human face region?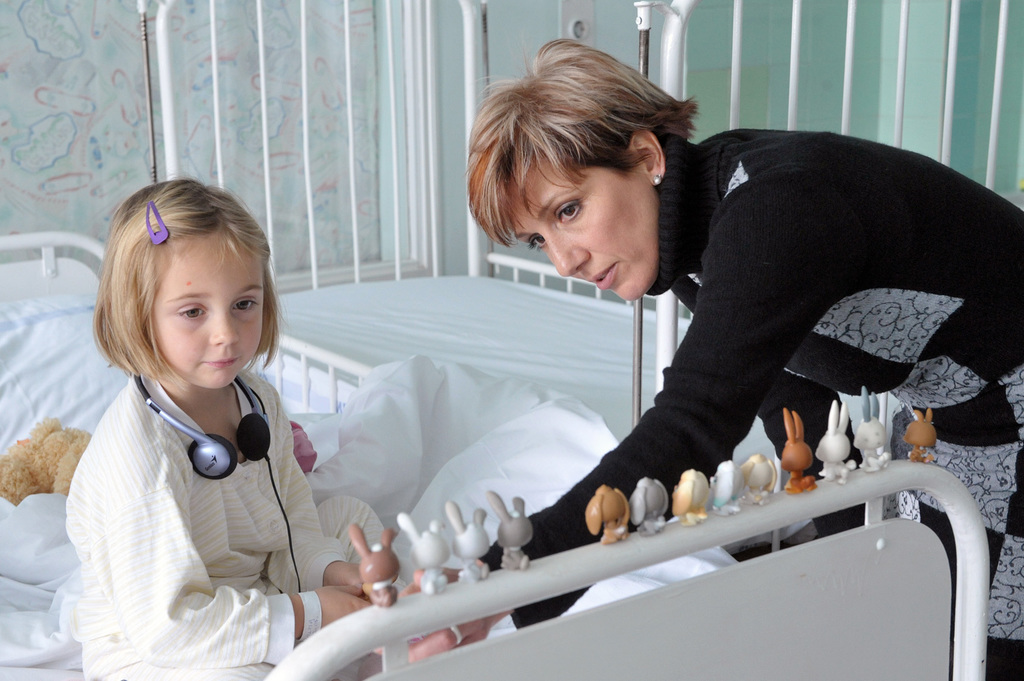
{"left": 147, "top": 237, "right": 263, "bottom": 388}
